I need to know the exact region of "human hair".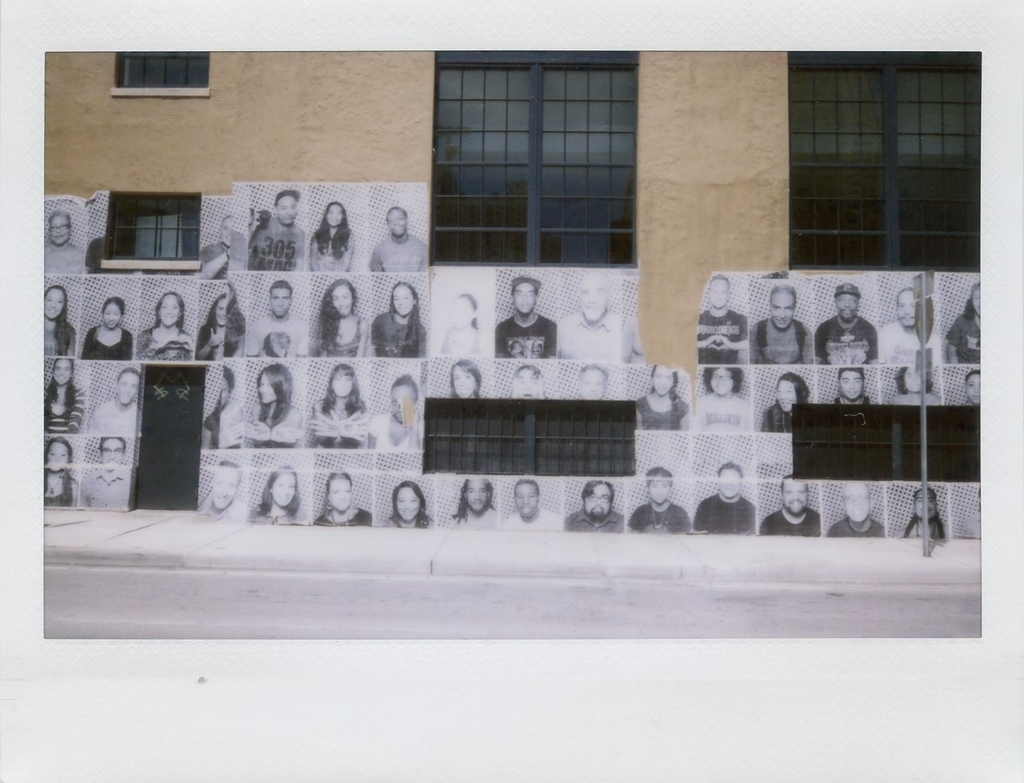
Region: [702,367,746,393].
